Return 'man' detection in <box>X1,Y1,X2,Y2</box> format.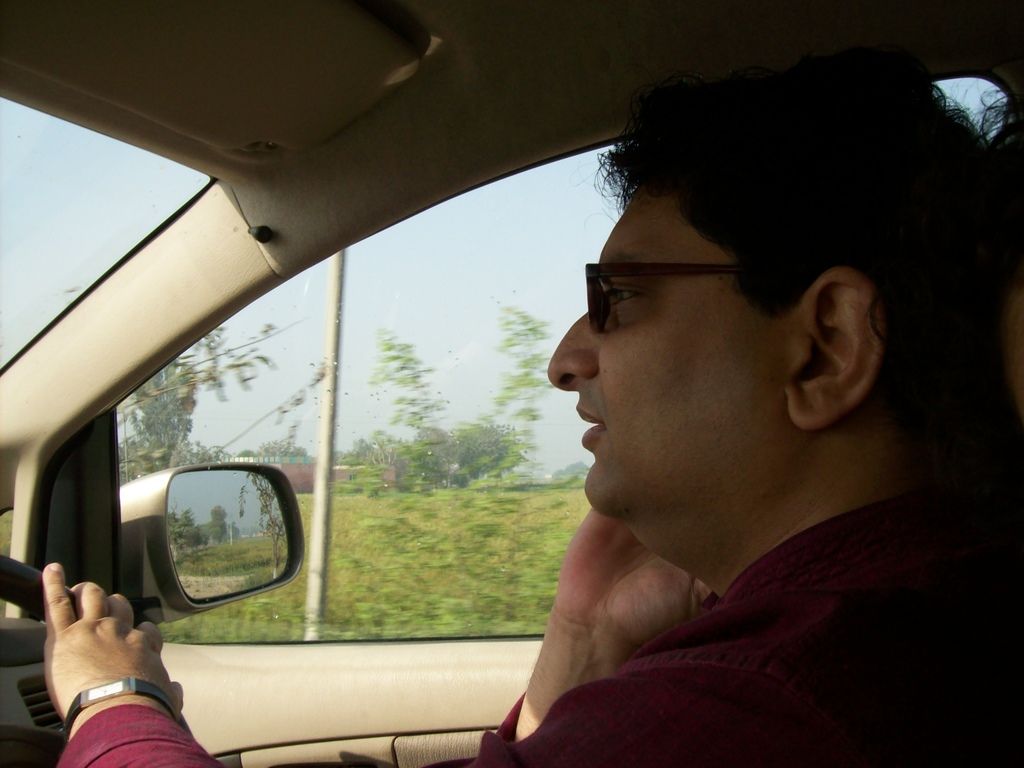
<box>42,29,1023,767</box>.
